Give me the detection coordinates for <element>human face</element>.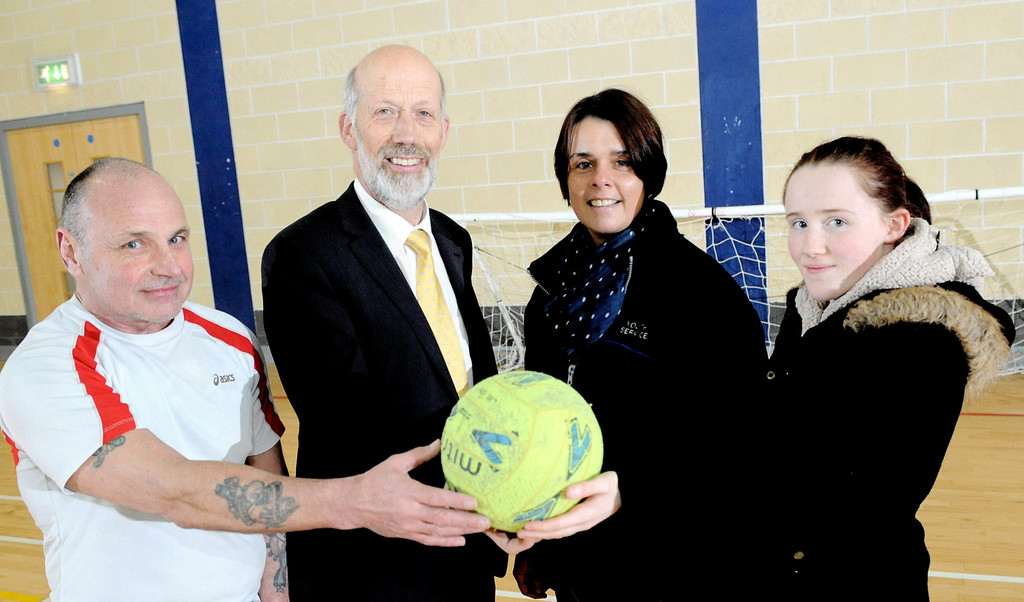
l=568, t=118, r=644, b=231.
